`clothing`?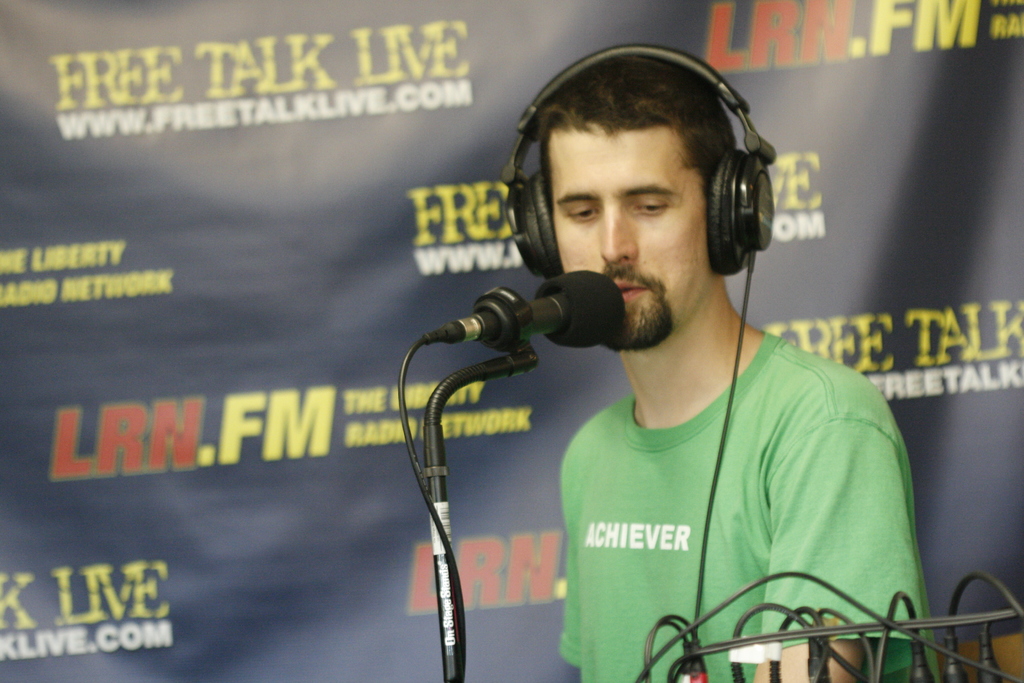
481/297/915/669
